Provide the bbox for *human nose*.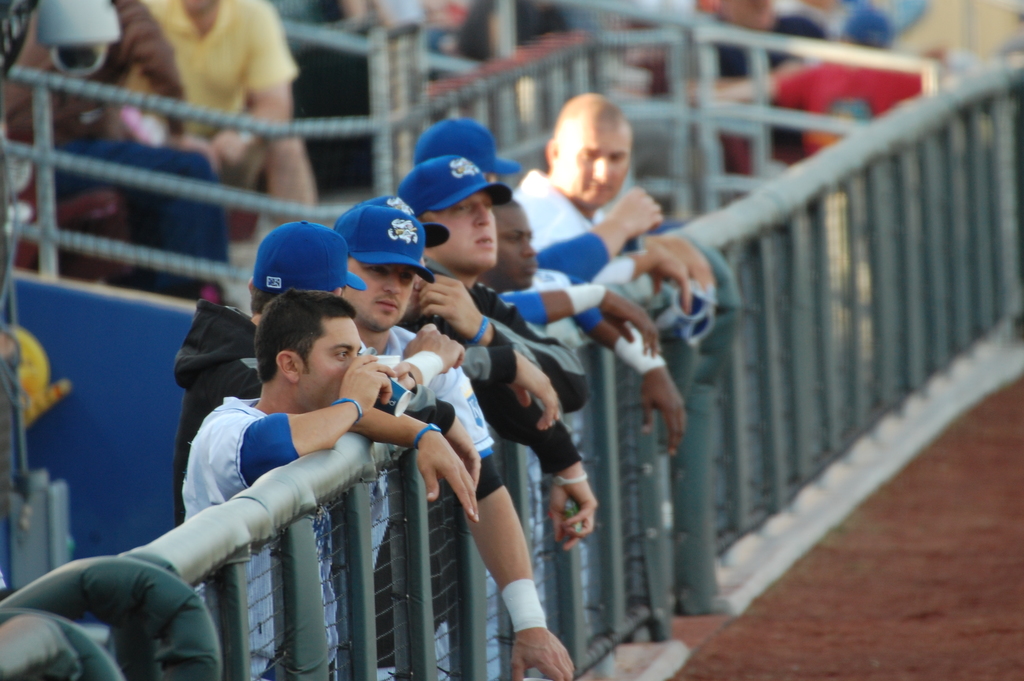
l=382, t=272, r=401, b=294.
